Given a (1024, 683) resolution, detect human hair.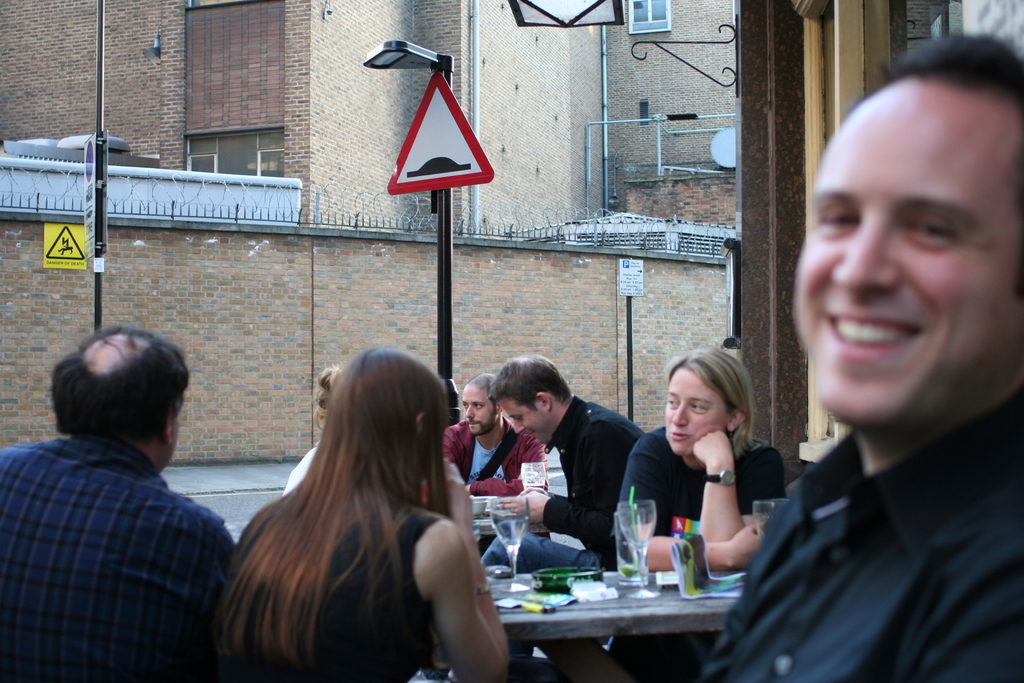
<region>49, 321, 190, 443</region>.
